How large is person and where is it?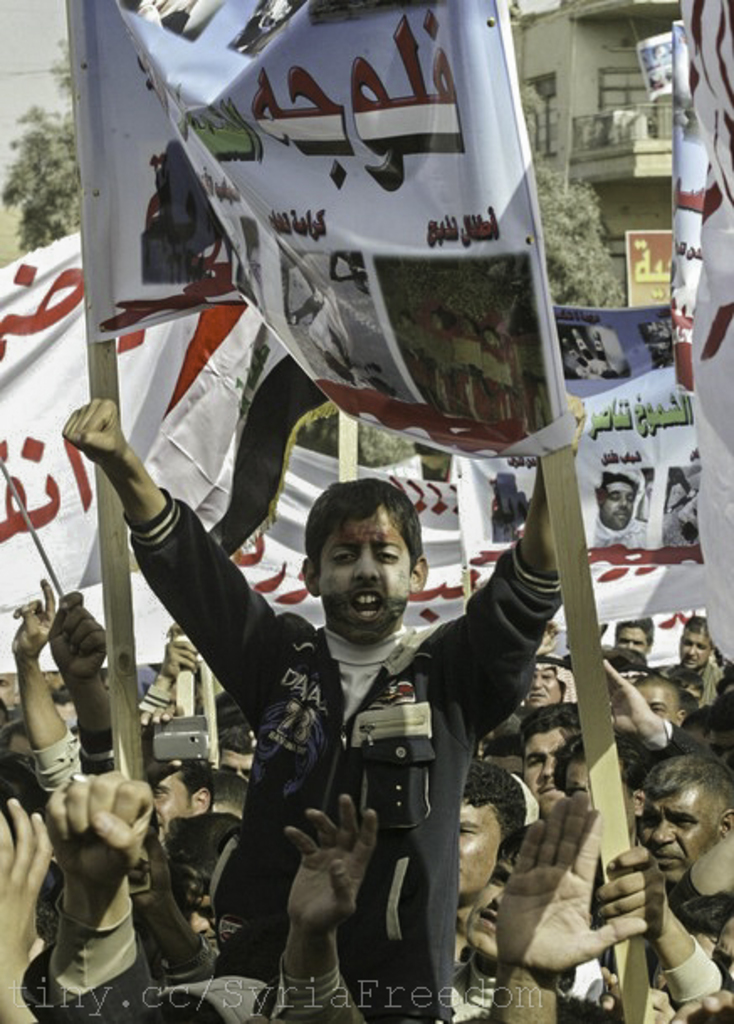
Bounding box: {"left": 55, "top": 400, "right": 588, "bottom": 1022}.
